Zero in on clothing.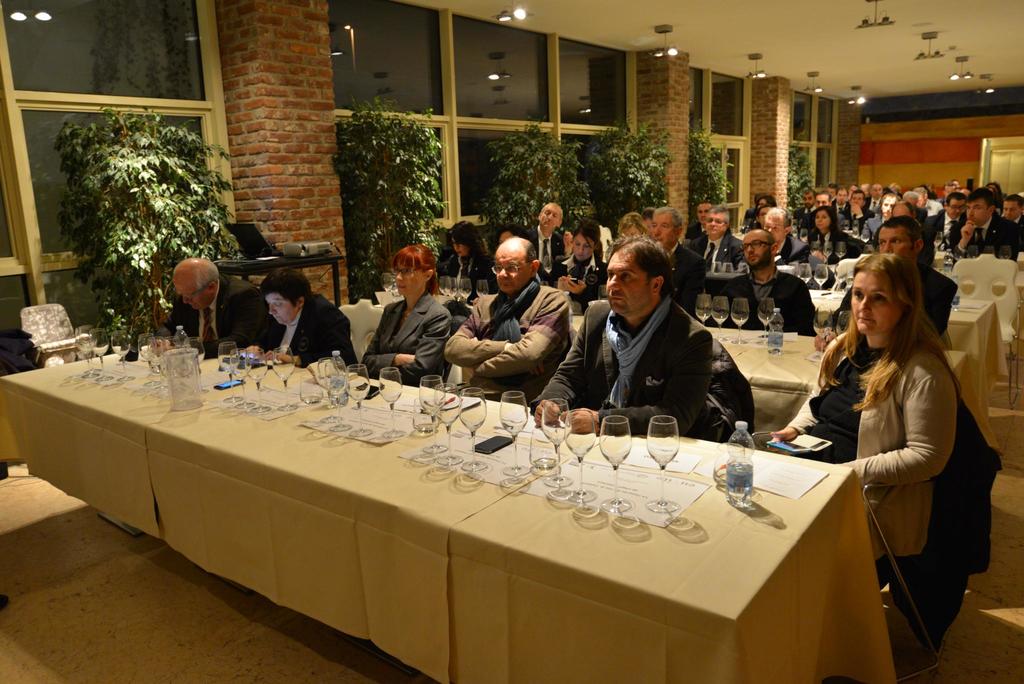
Zeroed in: x1=838 y1=199 x2=876 y2=226.
